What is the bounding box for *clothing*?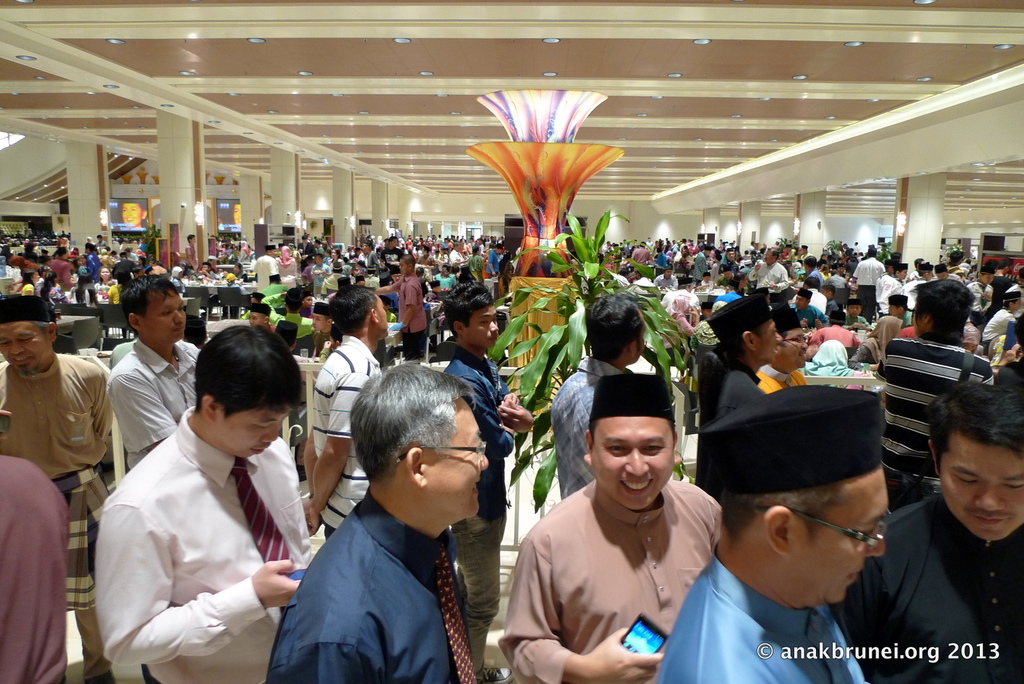
box=[497, 476, 728, 683].
